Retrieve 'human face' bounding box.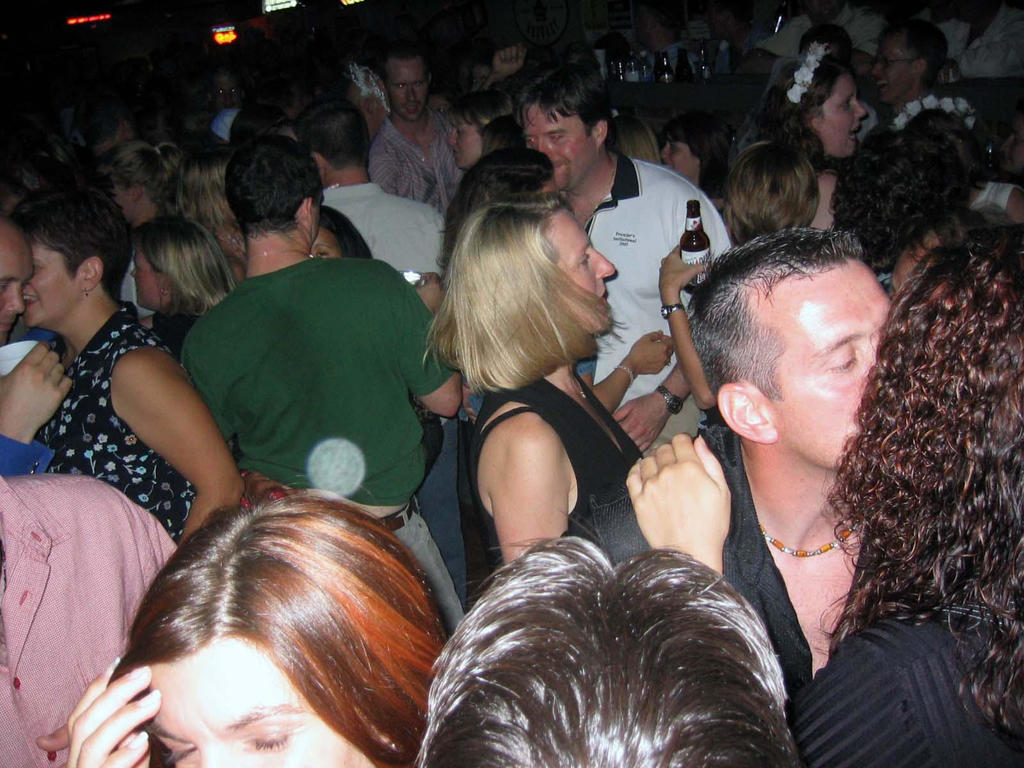
Bounding box: crop(212, 77, 244, 111).
